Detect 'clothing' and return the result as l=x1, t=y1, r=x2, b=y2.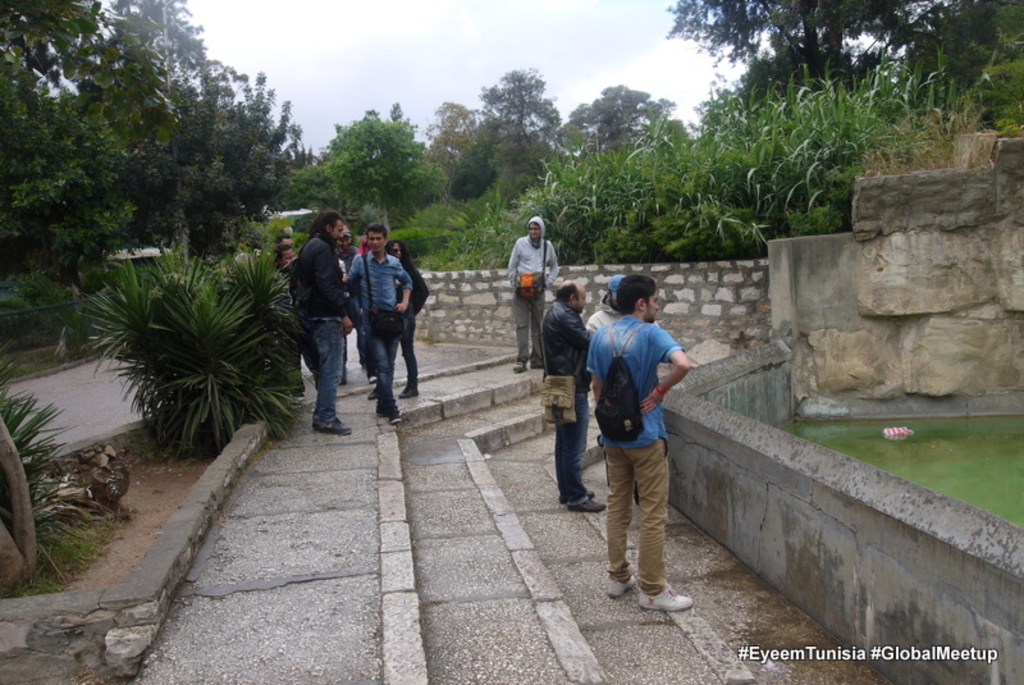
l=553, t=307, r=604, b=463.
